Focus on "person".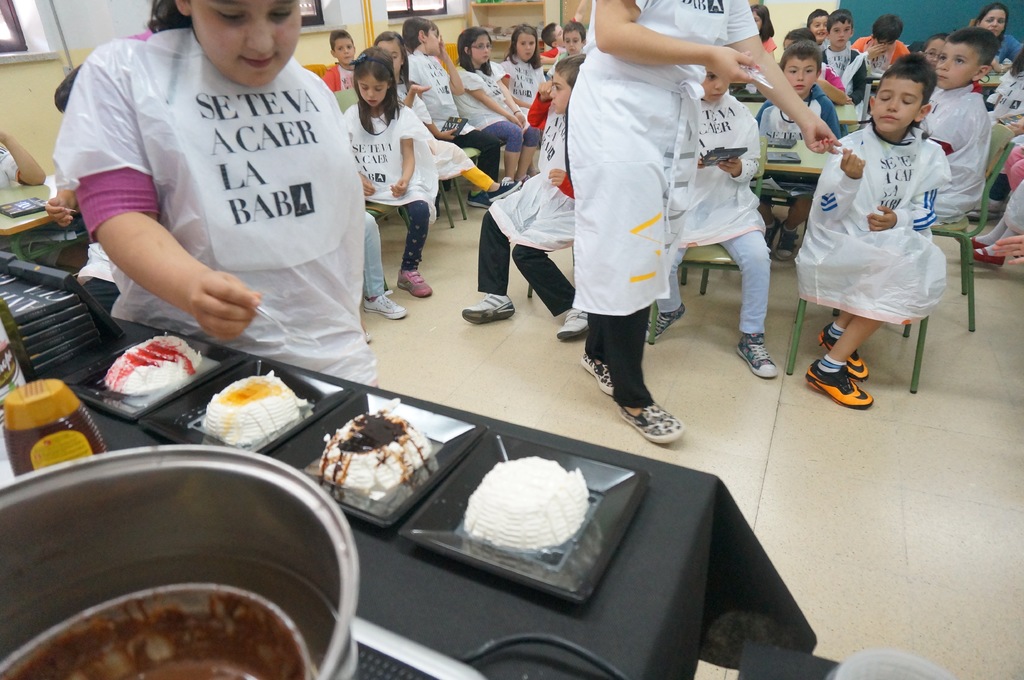
Focused at Rect(372, 29, 434, 134).
